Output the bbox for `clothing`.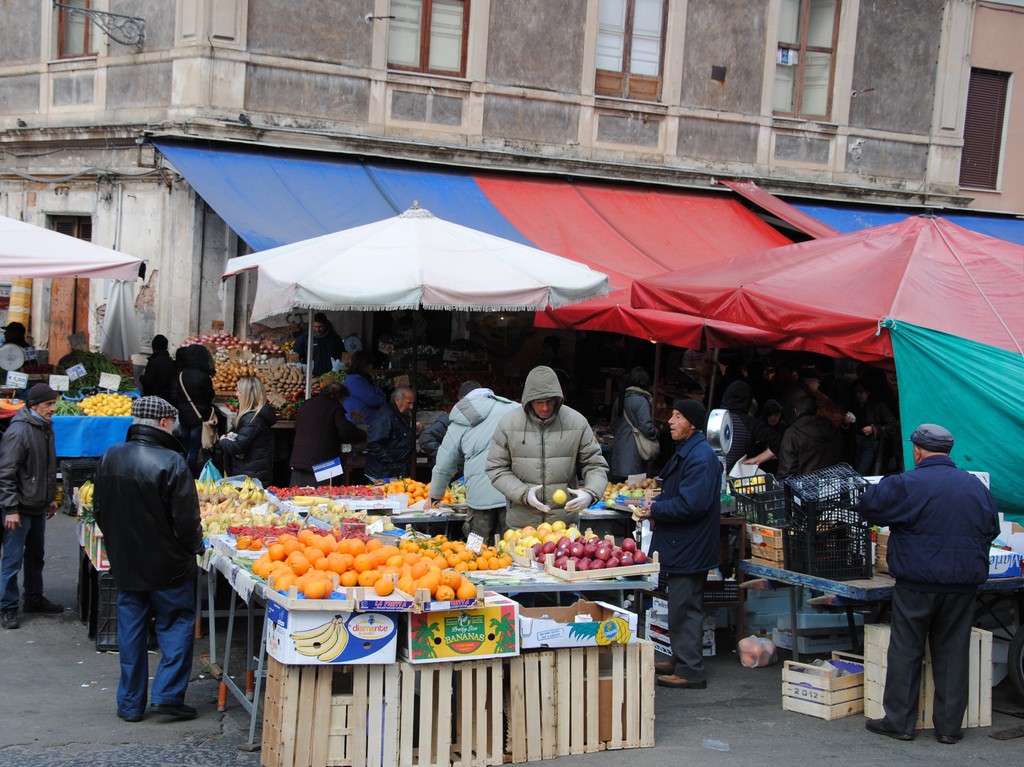
detection(95, 428, 204, 716).
